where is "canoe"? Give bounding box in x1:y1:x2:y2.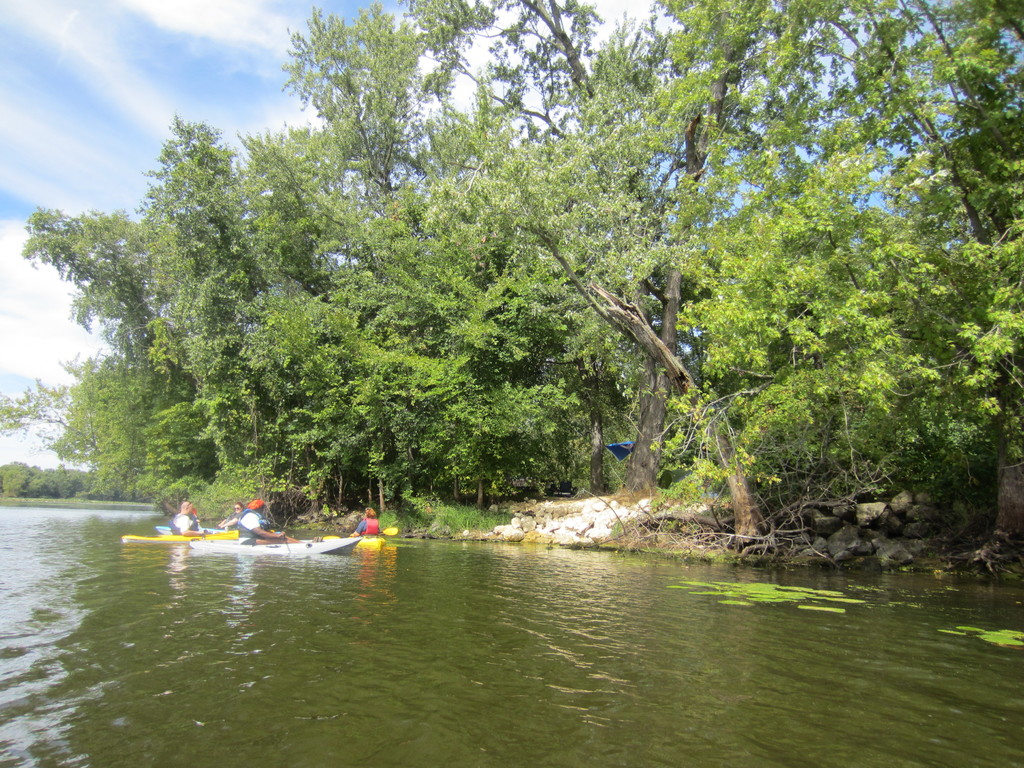
157:524:283:536.
